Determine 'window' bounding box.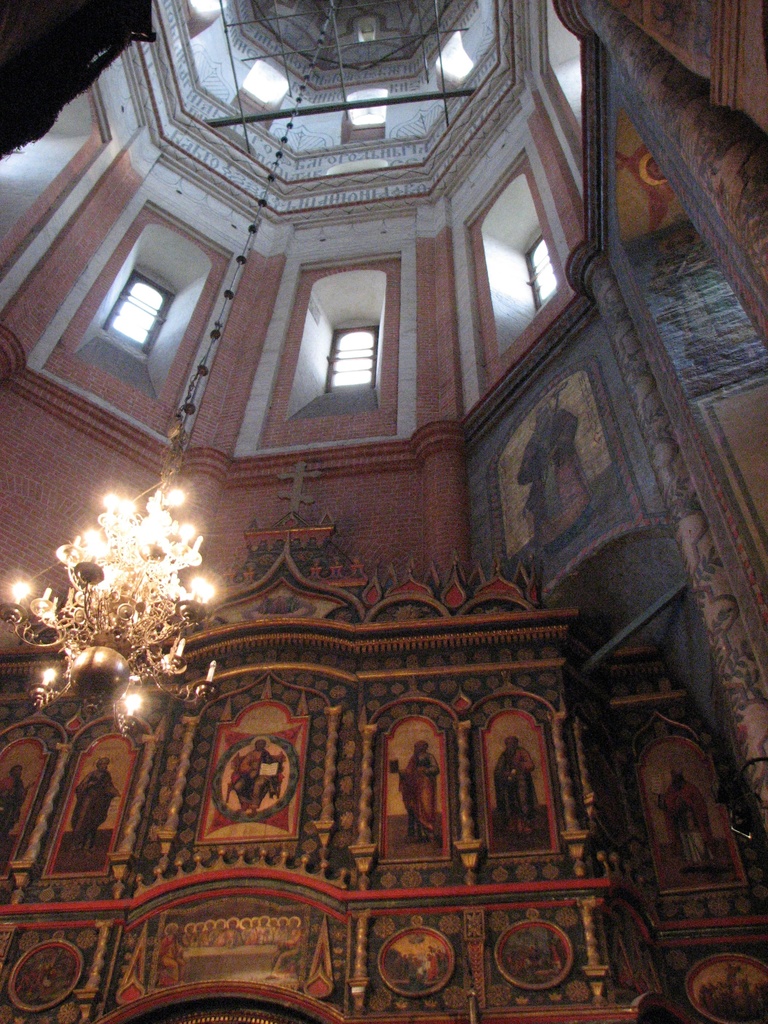
Determined: (109,264,179,344).
